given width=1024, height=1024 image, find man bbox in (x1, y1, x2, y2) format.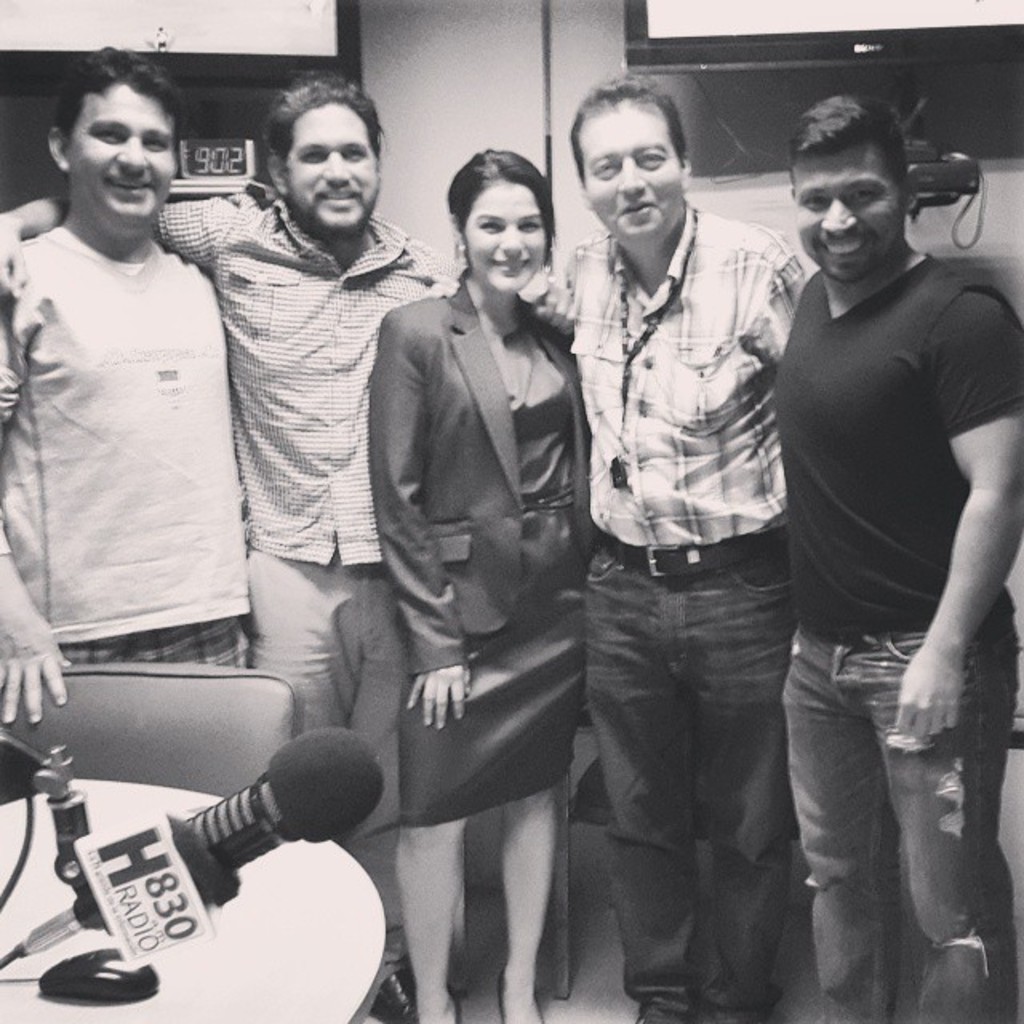
(518, 74, 822, 1022).
